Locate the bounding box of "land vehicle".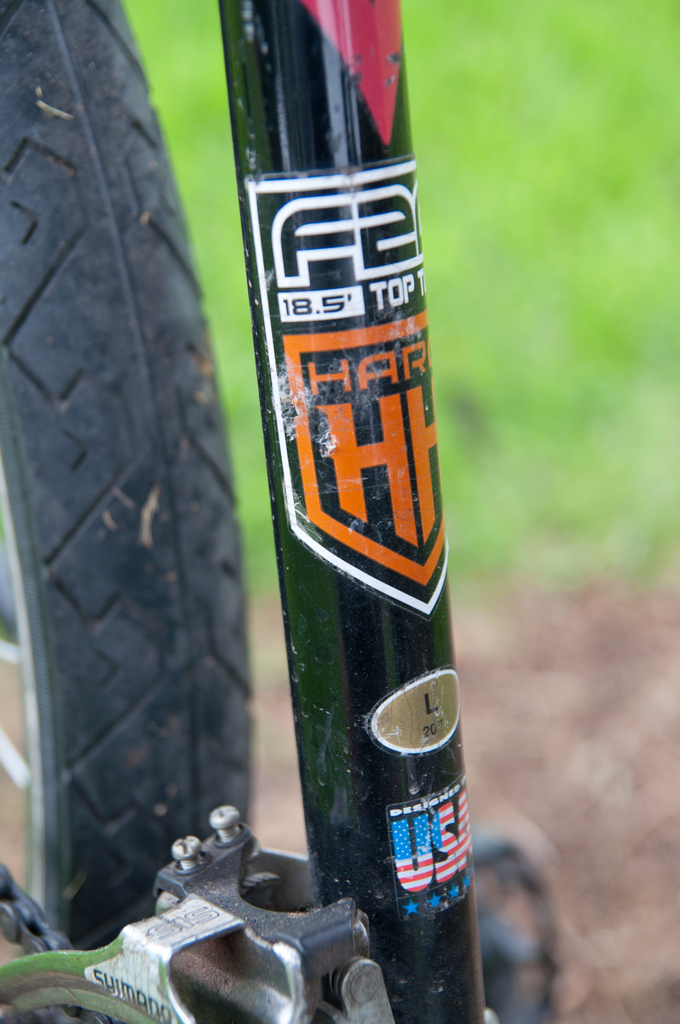
Bounding box: {"left": 0, "top": 0, "right": 555, "bottom": 1023}.
